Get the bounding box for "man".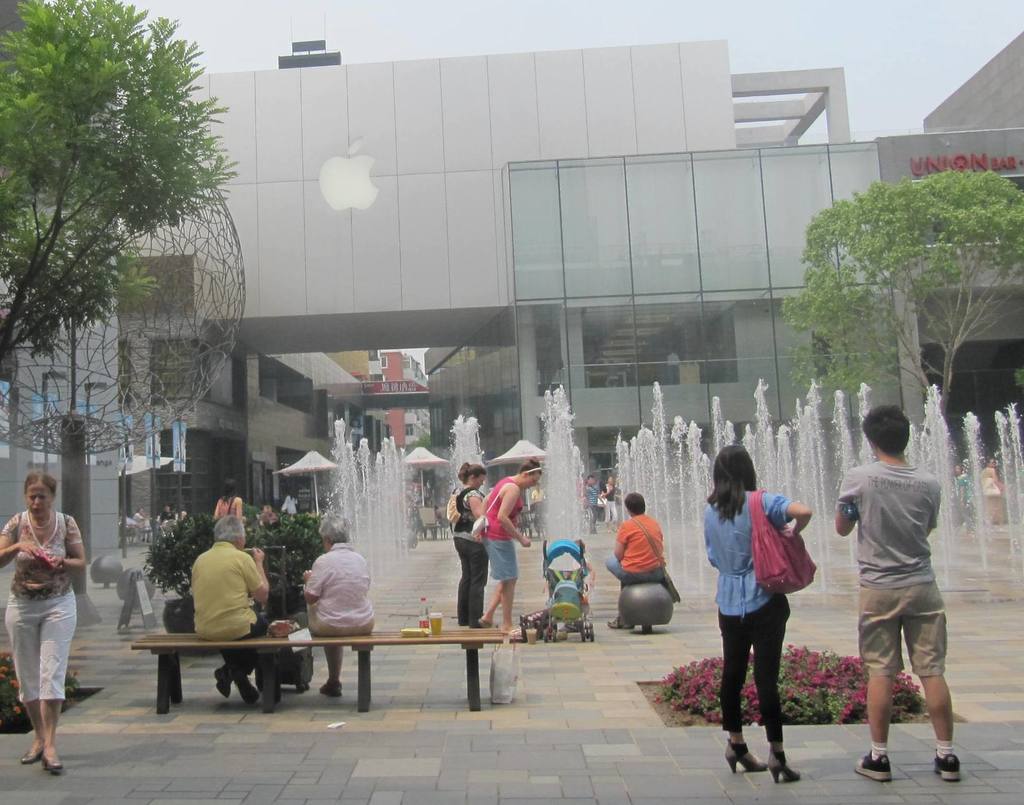
<region>606, 491, 668, 630</region>.
